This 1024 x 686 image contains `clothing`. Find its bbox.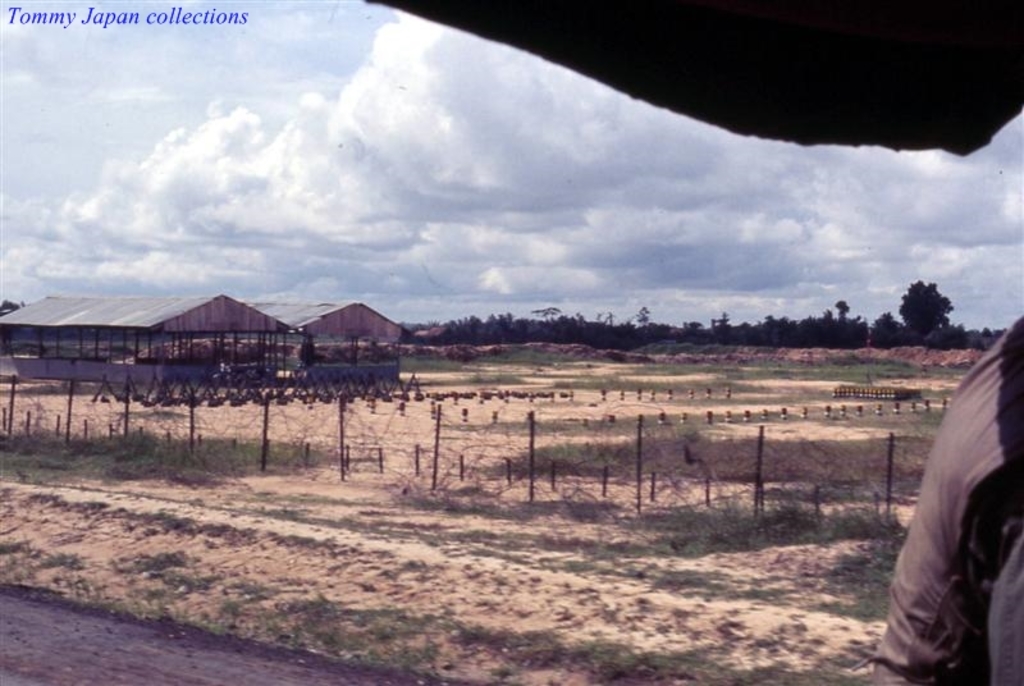
(left=864, top=299, right=1023, bottom=685).
